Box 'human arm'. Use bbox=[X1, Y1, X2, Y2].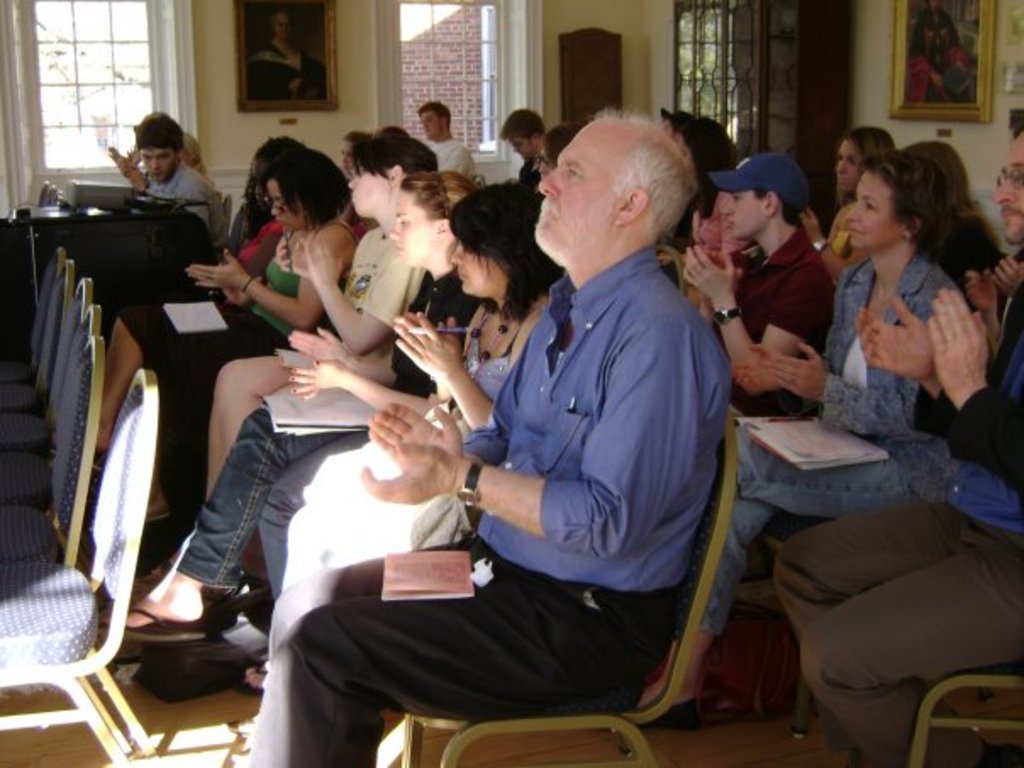
bbox=[287, 327, 398, 381].
